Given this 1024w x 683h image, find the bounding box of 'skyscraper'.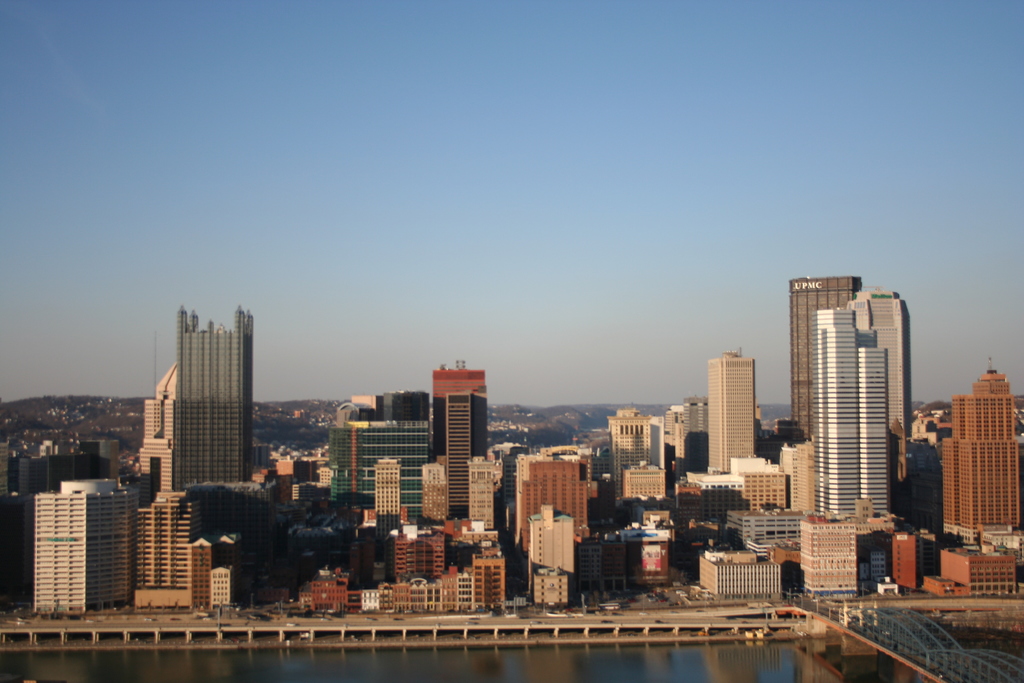
select_region(927, 365, 1023, 531).
